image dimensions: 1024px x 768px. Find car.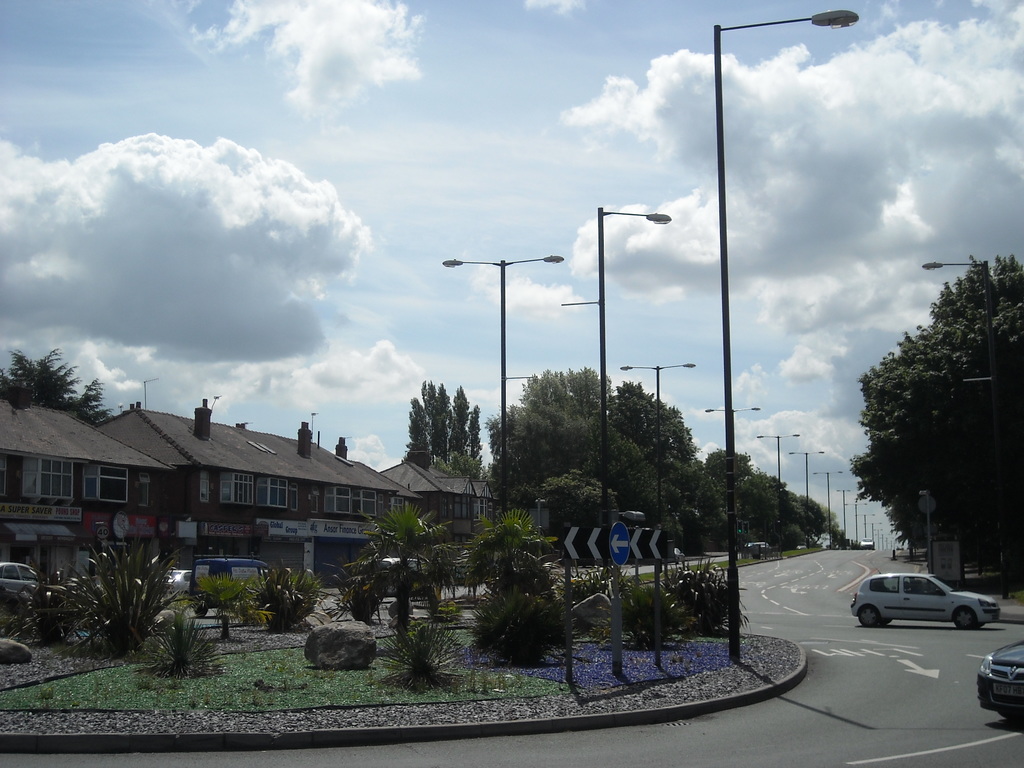
977,639,1023,723.
